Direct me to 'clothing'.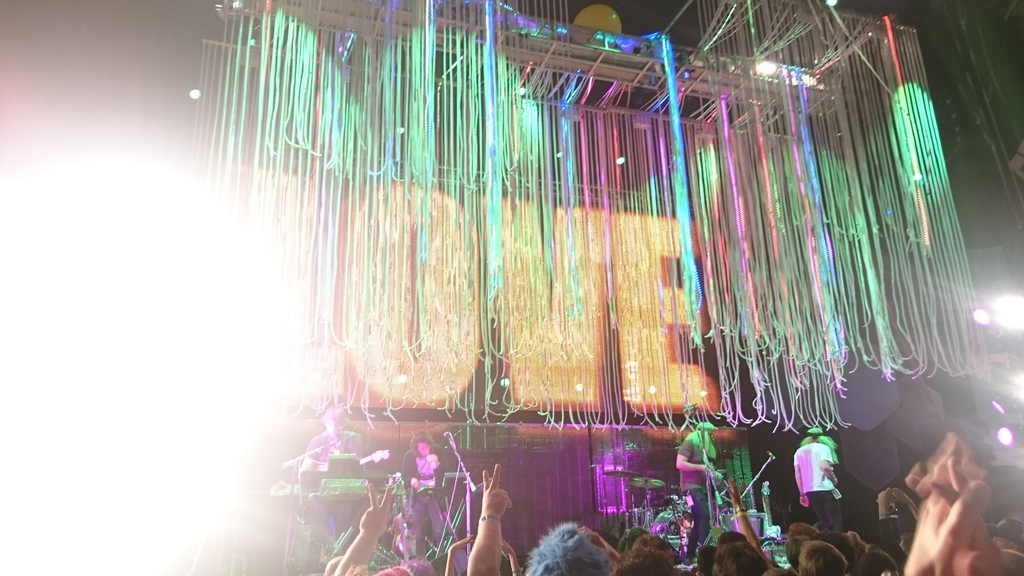
Direction: l=675, t=427, r=717, b=554.
